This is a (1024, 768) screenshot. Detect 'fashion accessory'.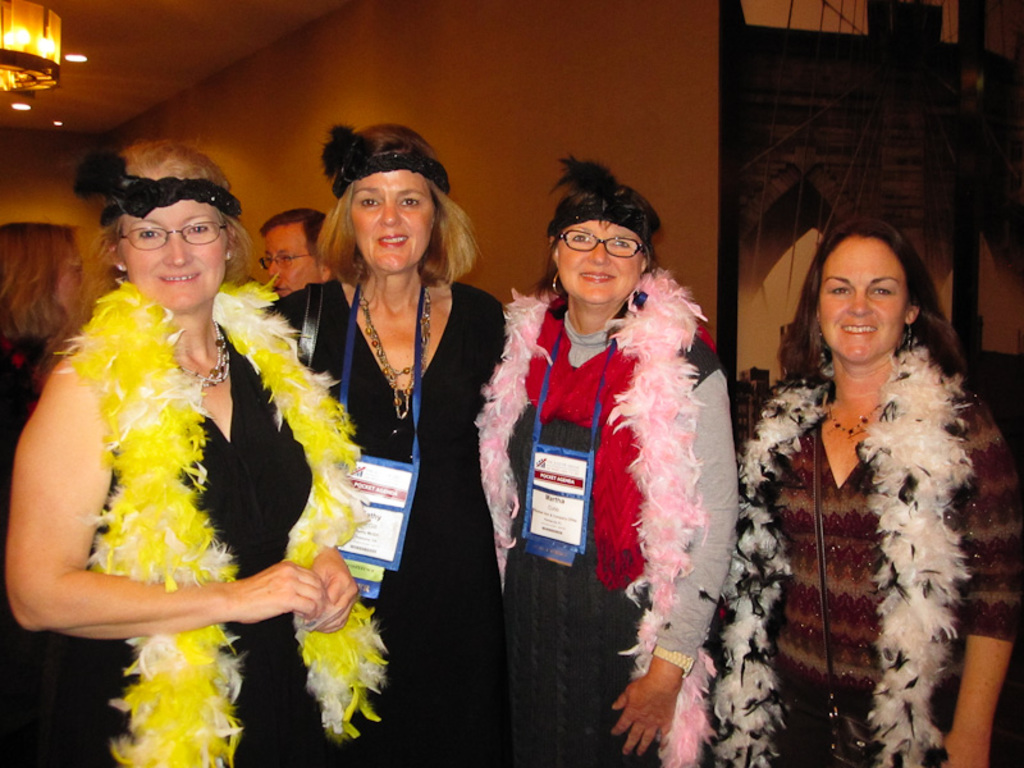
<box>177,319,233,389</box>.
